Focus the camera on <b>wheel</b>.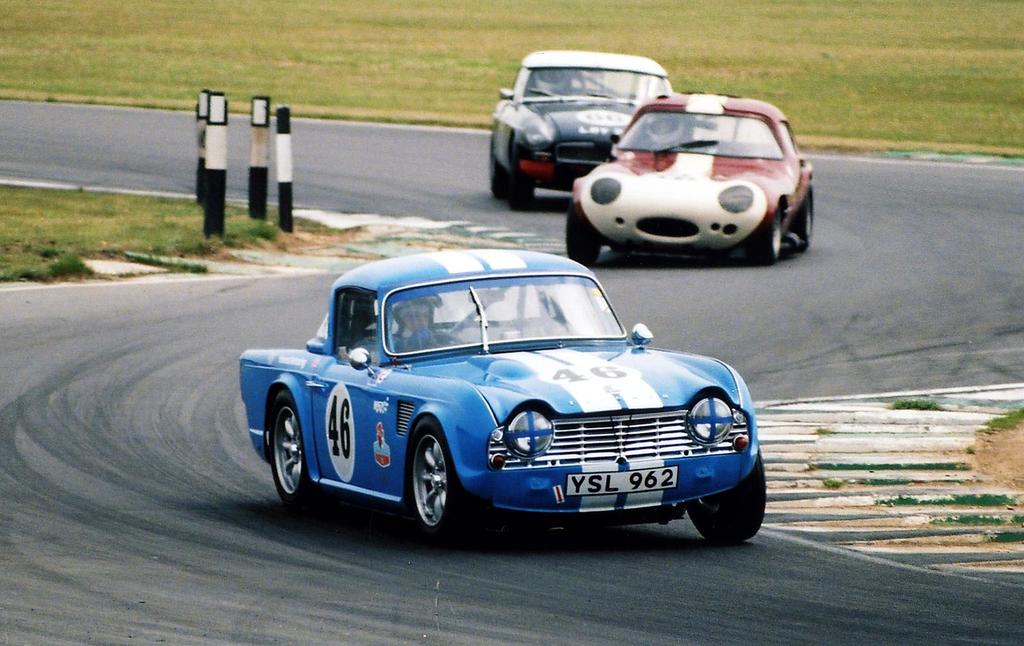
Focus region: <bbox>564, 212, 598, 265</bbox>.
